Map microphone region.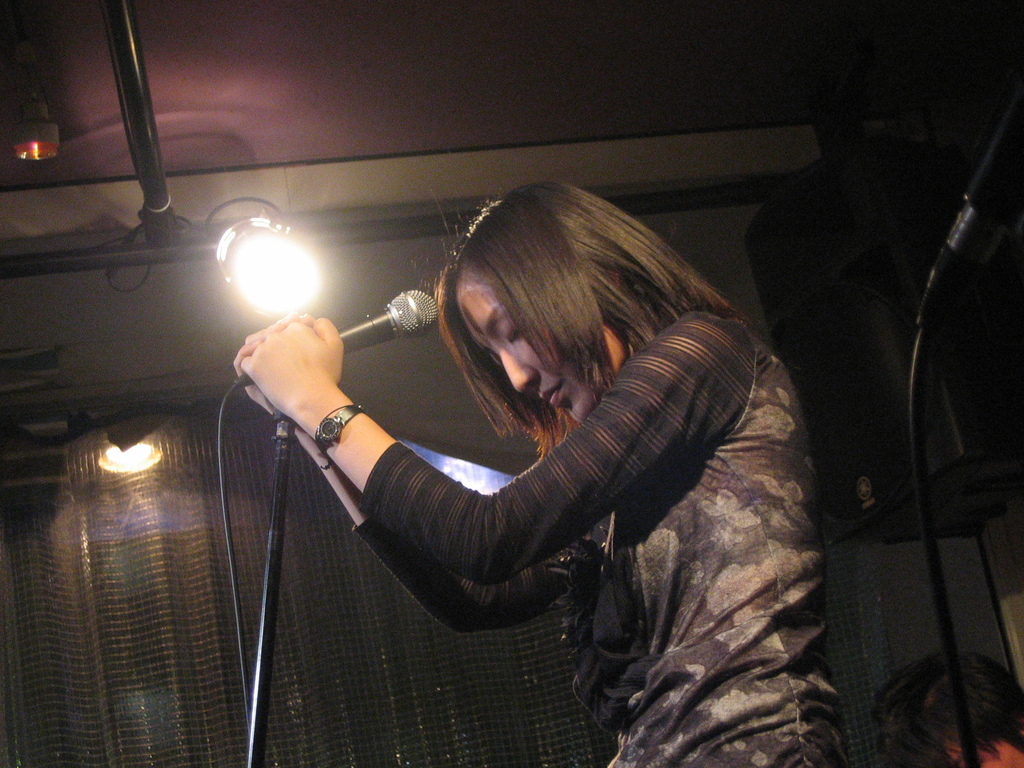
Mapped to (left=310, top=293, right=428, bottom=363).
